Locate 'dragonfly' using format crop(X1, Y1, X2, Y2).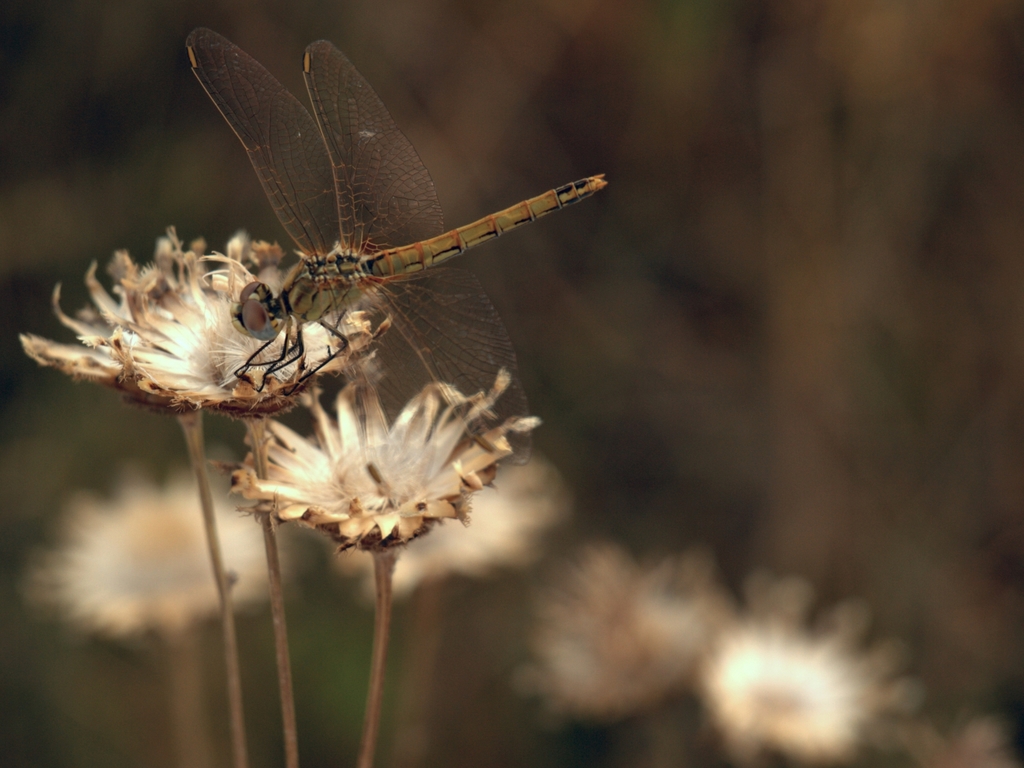
crop(182, 22, 606, 465).
